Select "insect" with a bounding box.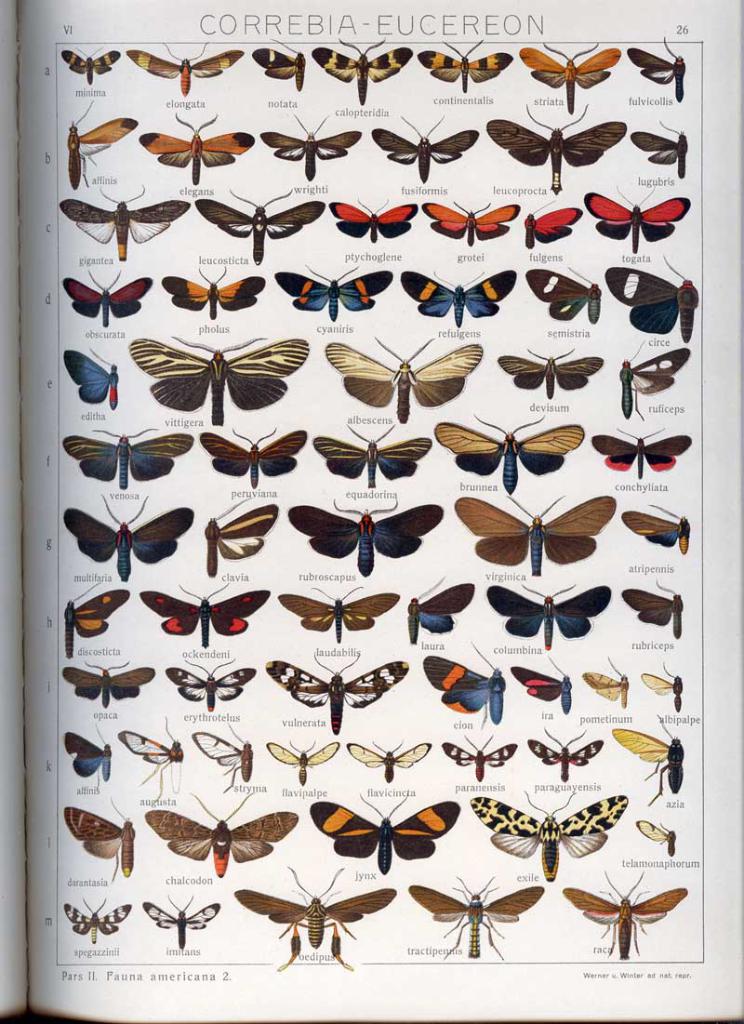
Rect(591, 428, 691, 477).
